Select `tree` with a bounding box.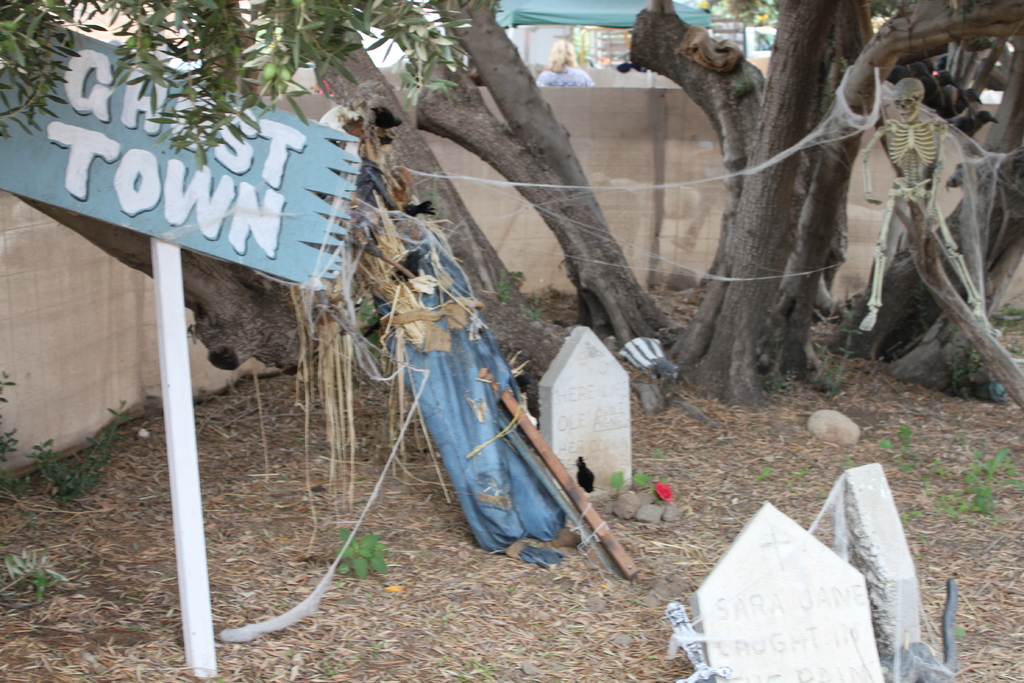
<box>0,0,1023,419</box>.
